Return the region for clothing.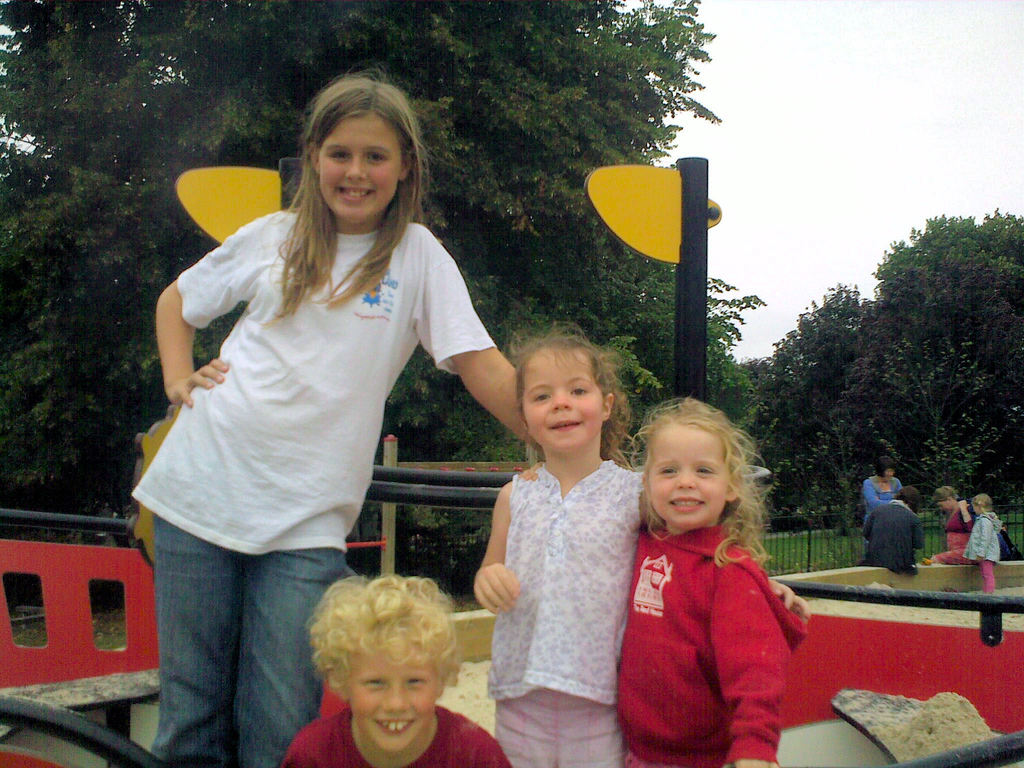
(845,504,934,577).
